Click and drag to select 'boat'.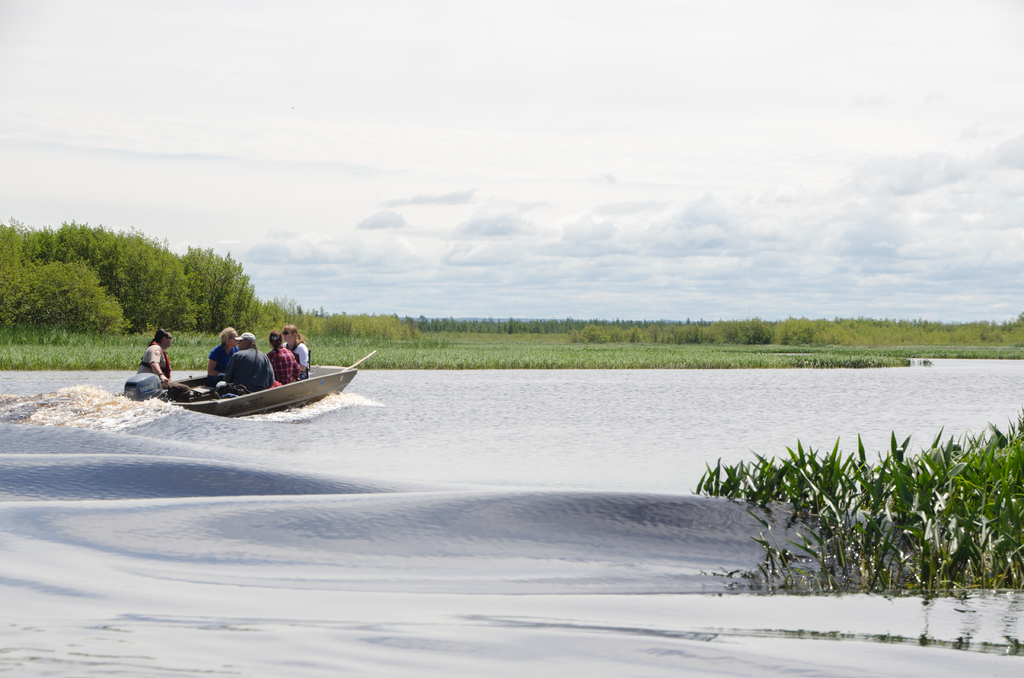
Selection: x1=133, y1=338, x2=365, y2=419.
